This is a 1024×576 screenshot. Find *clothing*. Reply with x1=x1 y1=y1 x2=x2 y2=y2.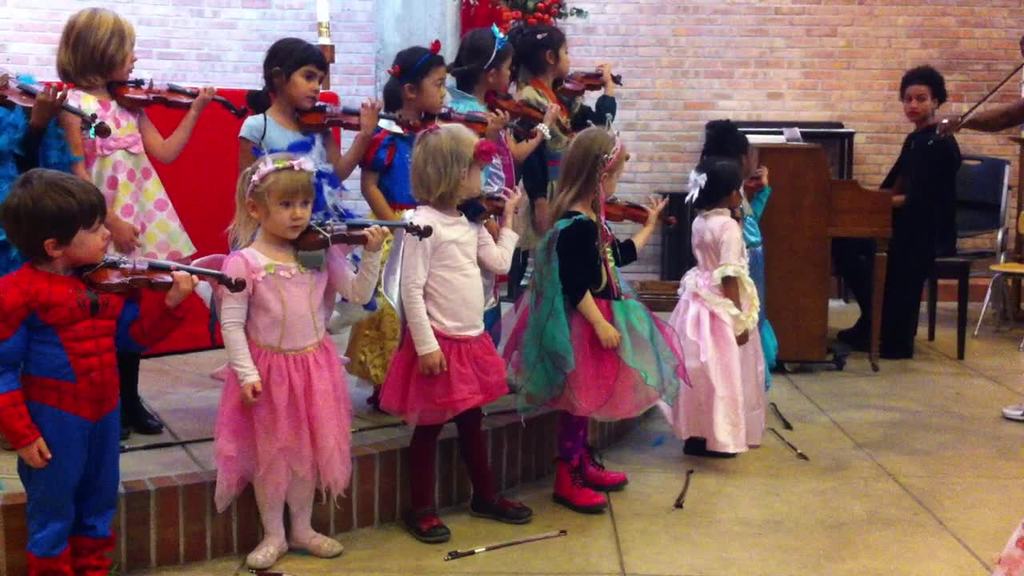
x1=670 y1=205 x2=775 y2=437.
